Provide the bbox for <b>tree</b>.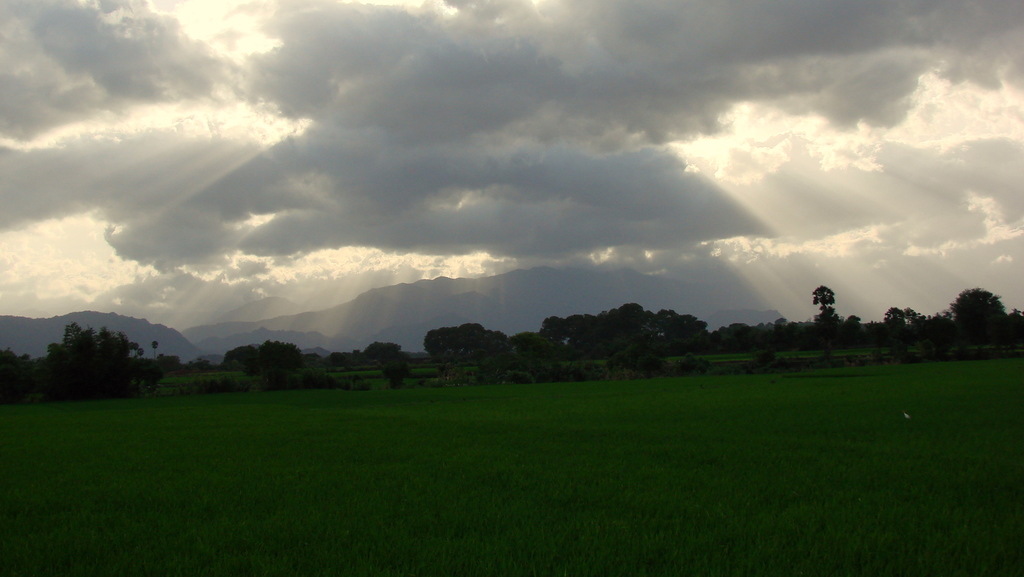
<box>904,311,959,354</box>.
